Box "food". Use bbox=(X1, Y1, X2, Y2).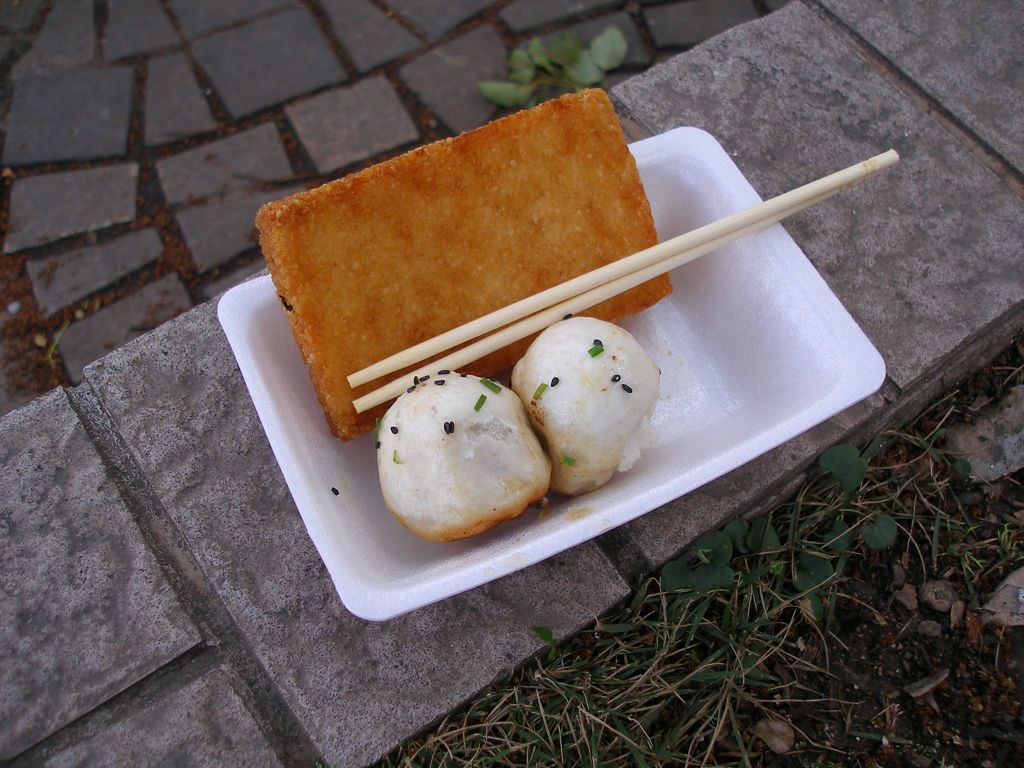
bbox=(376, 369, 556, 543).
